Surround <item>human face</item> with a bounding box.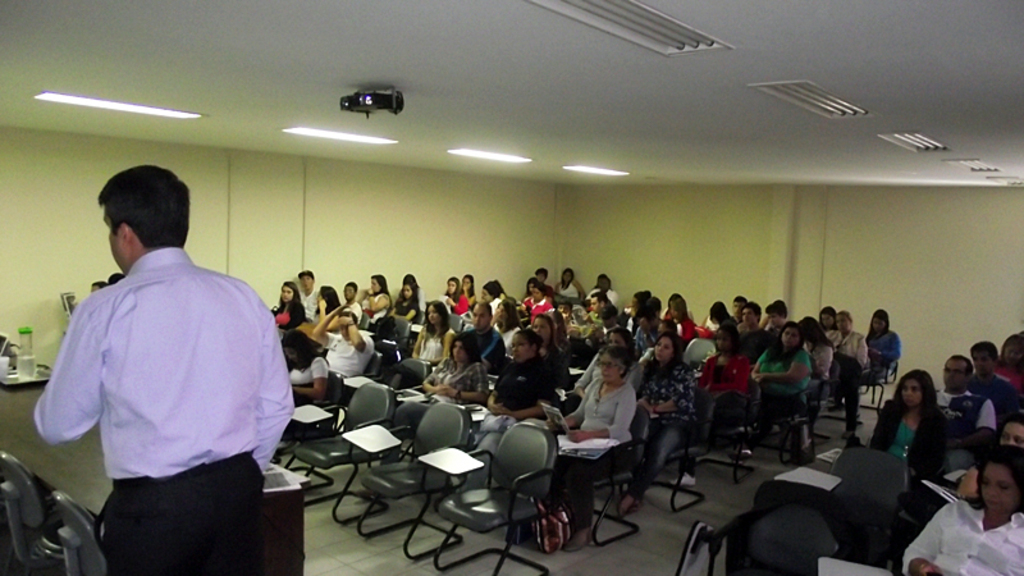
426 305 440 325.
